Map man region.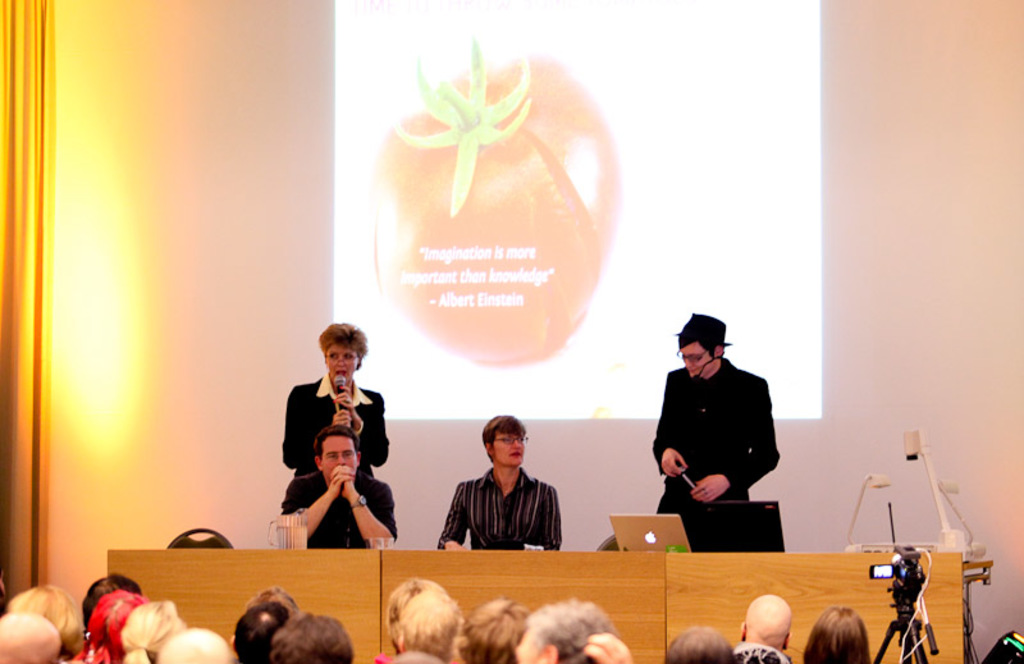
Mapped to [380, 574, 445, 663].
